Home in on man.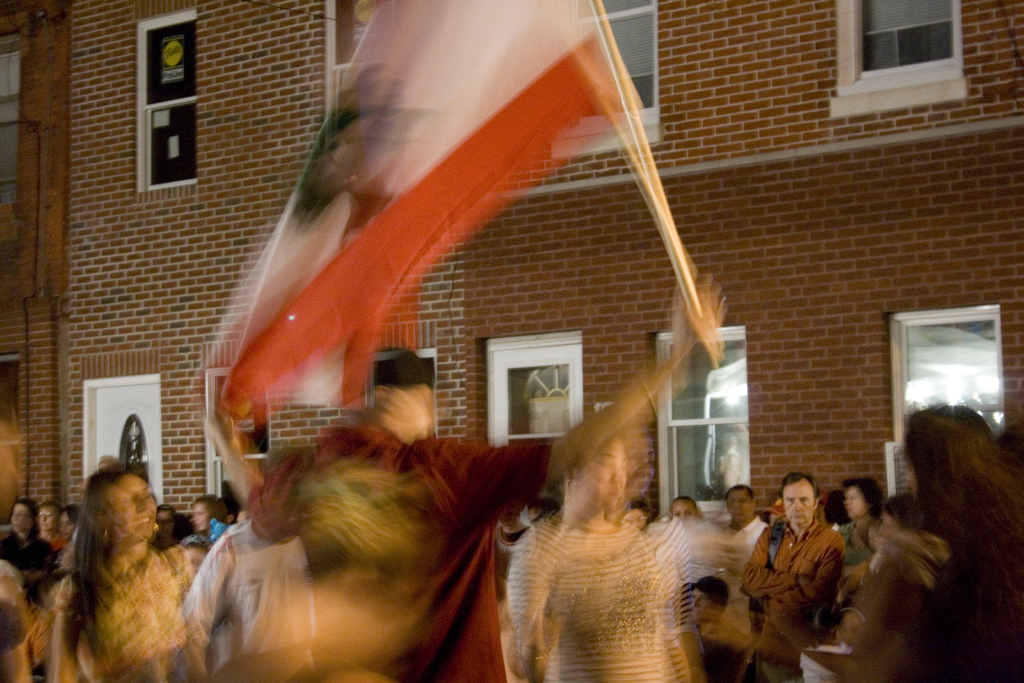
Homed in at x1=698, y1=484, x2=769, y2=636.
